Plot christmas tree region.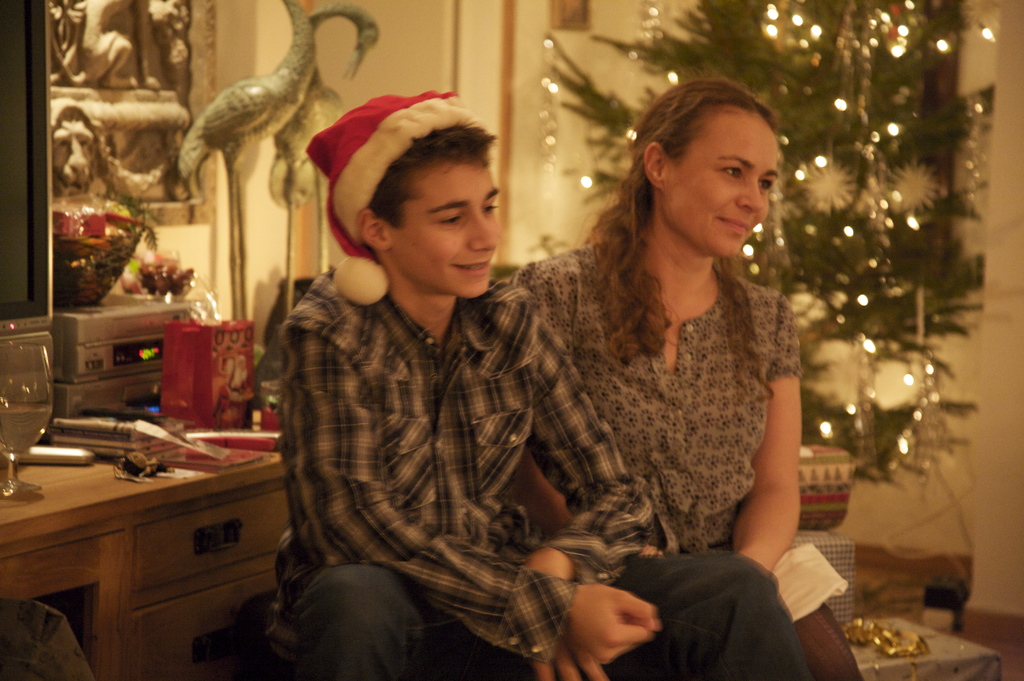
Plotted at {"x1": 533, "y1": 0, "x2": 995, "y2": 495}.
